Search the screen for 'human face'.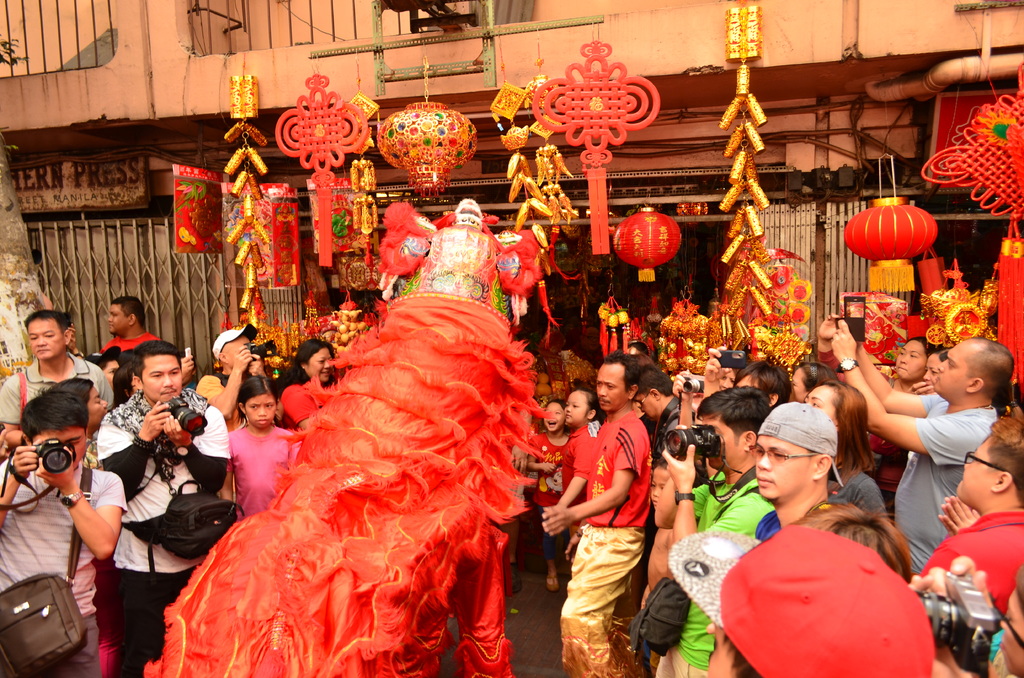
Found at {"x1": 102, "y1": 359, "x2": 122, "y2": 386}.
